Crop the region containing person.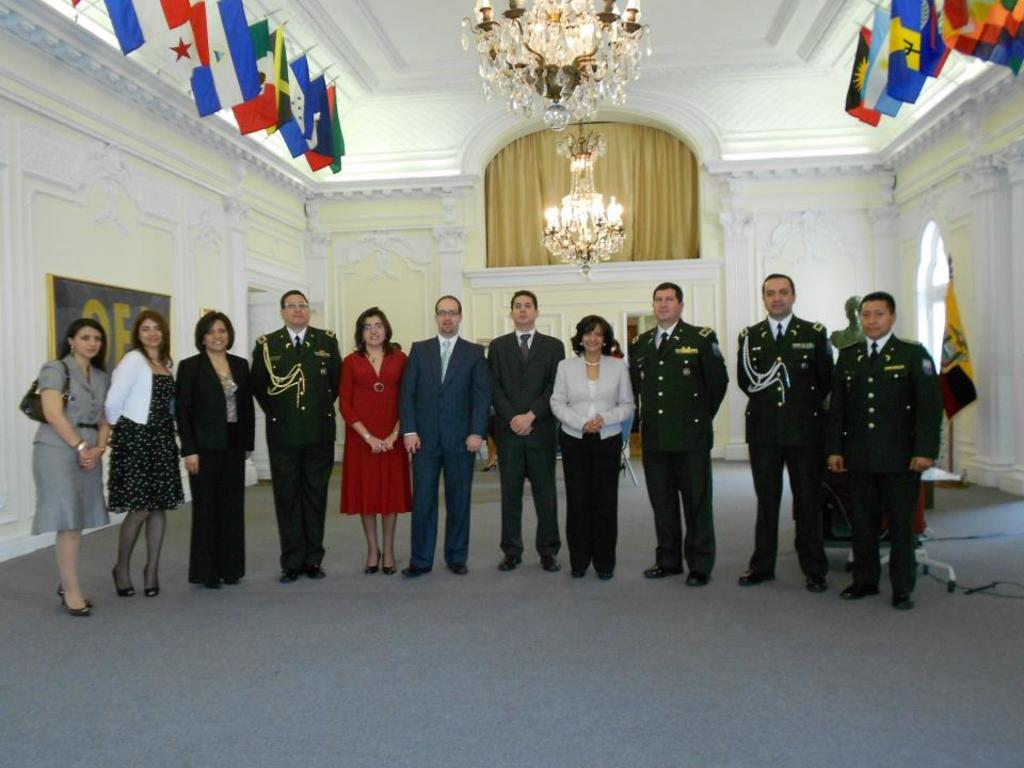
Crop region: [829, 291, 941, 608].
